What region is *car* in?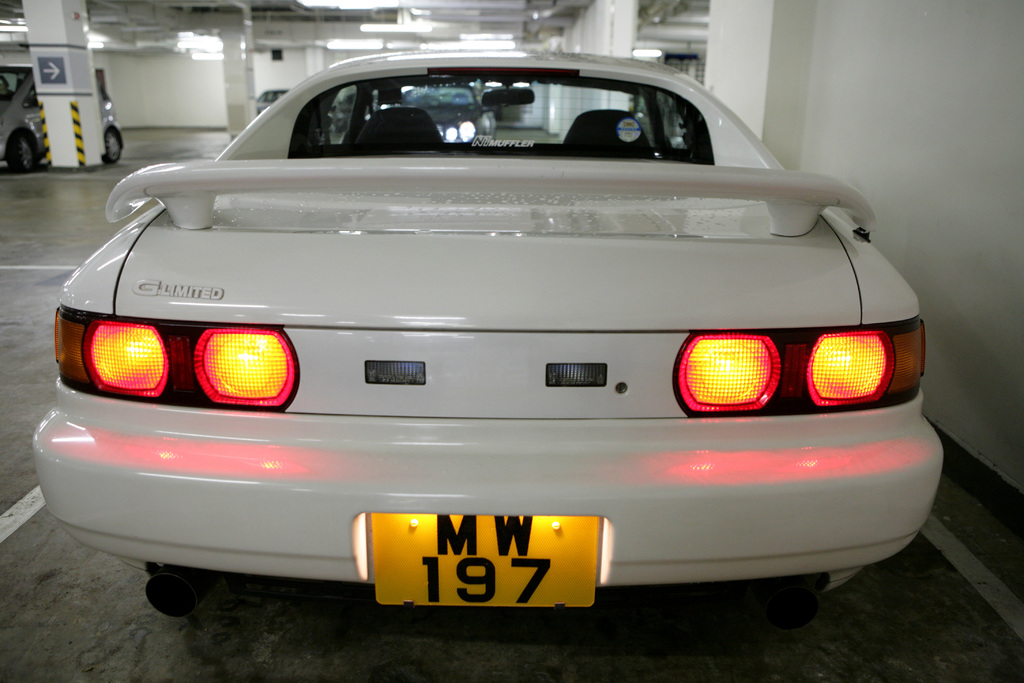
0,61,123,174.
